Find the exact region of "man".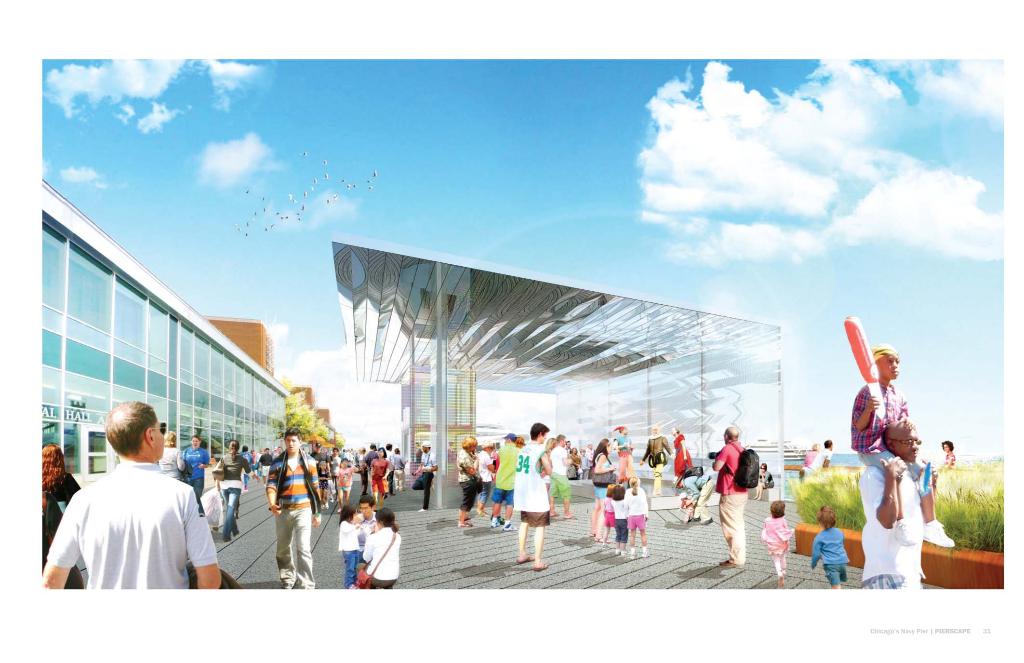
Exact region: {"left": 564, "top": 440, "right": 572, "bottom": 456}.
